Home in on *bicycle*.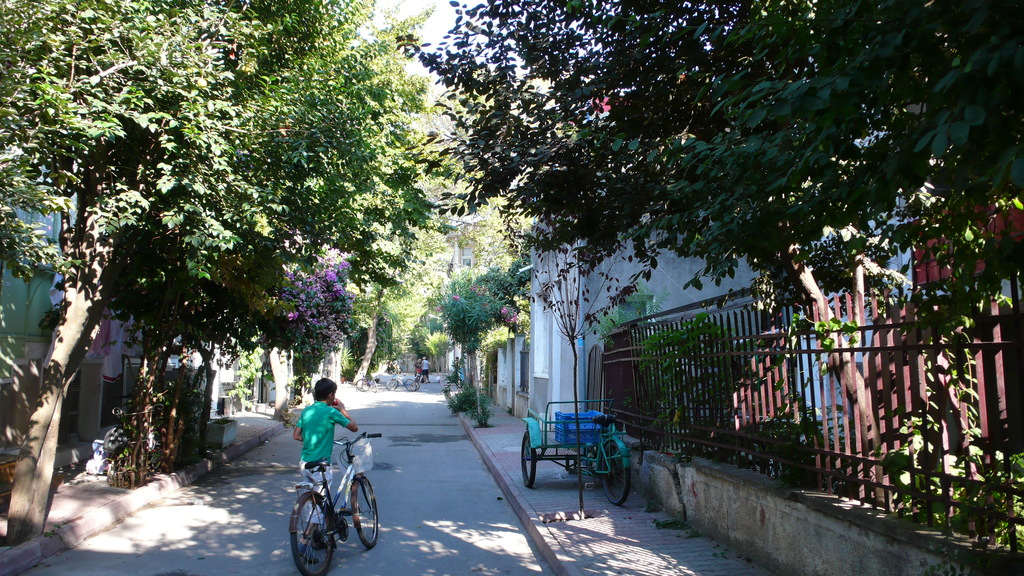
Homed in at 412:375:420:388.
